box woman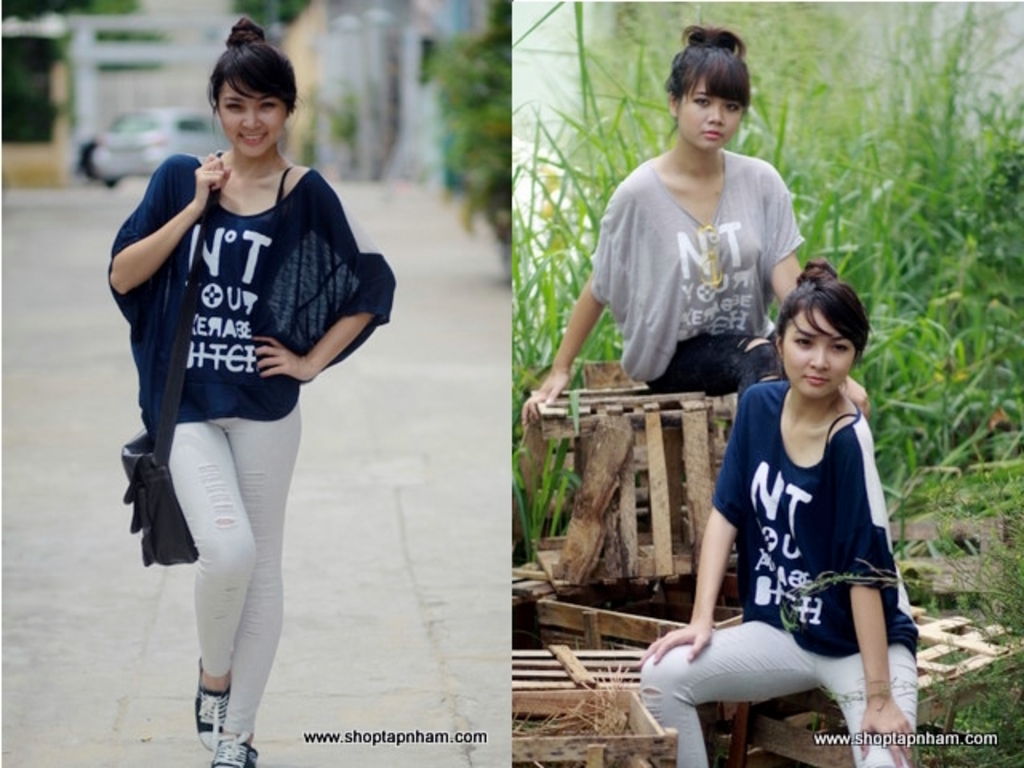
rect(638, 253, 922, 766)
